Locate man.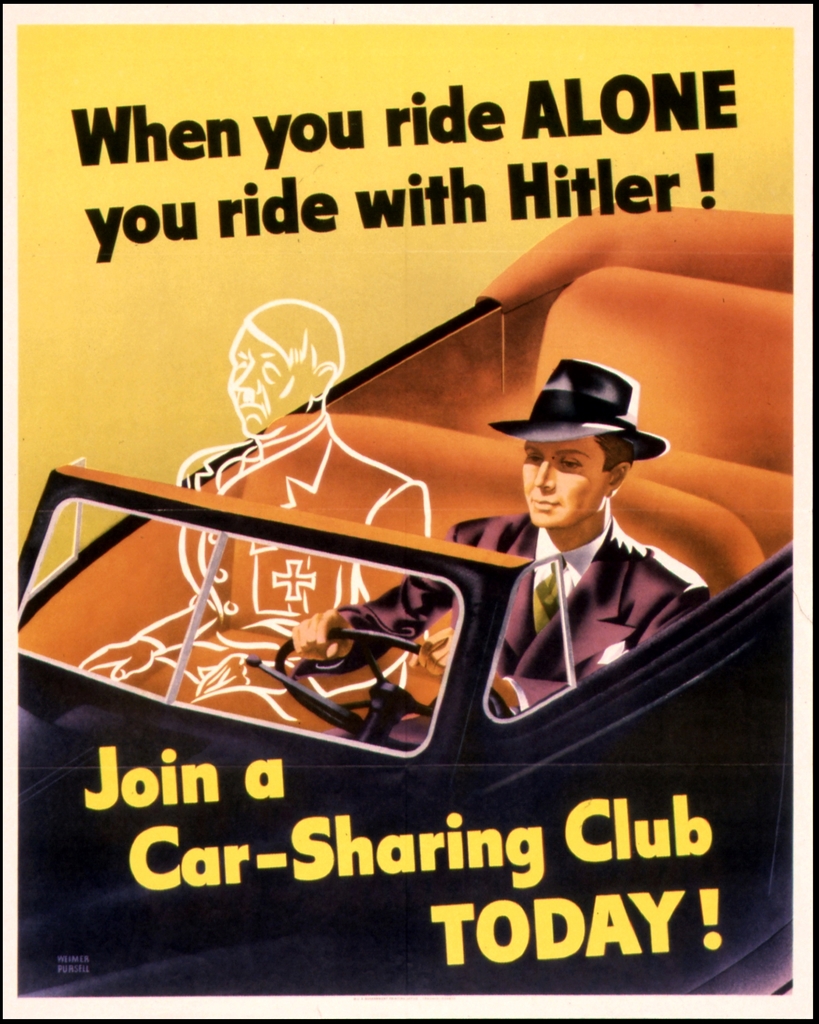
Bounding box: crop(79, 292, 435, 724).
